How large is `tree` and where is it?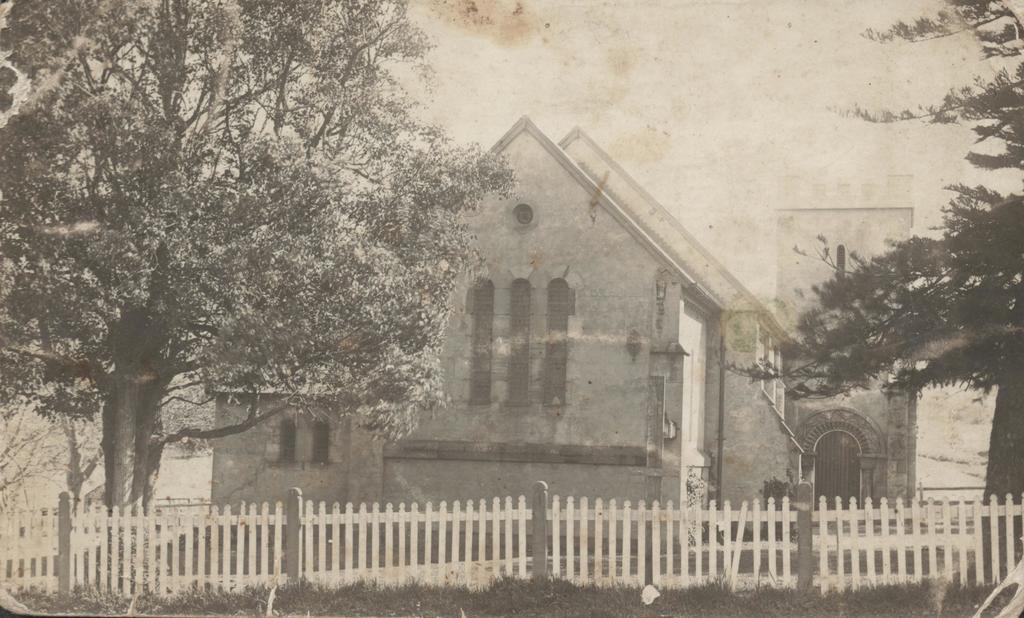
Bounding box: {"x1": 771, "y1": 160, "x2": 1023, "y2": 491}.
